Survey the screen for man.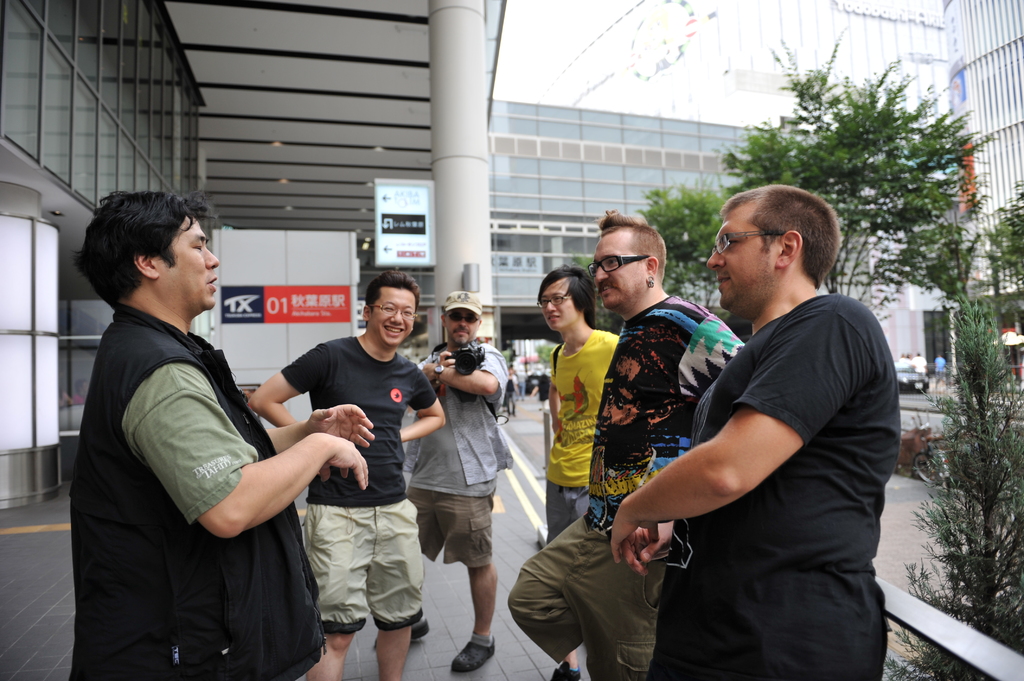
Survey found: bbox(509, 206, 744, 680).
